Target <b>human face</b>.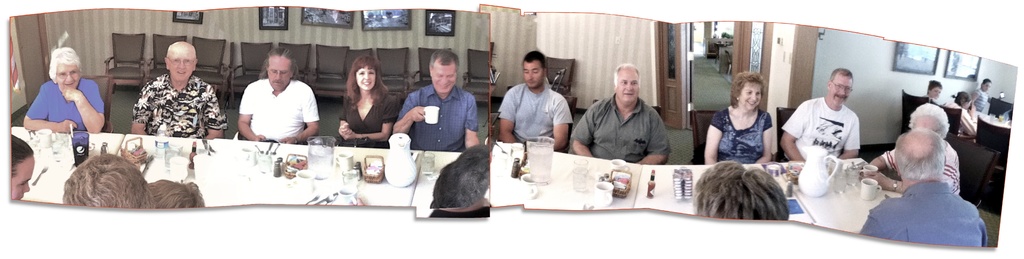
Target region: BBox(168, 50, 195, 84).
